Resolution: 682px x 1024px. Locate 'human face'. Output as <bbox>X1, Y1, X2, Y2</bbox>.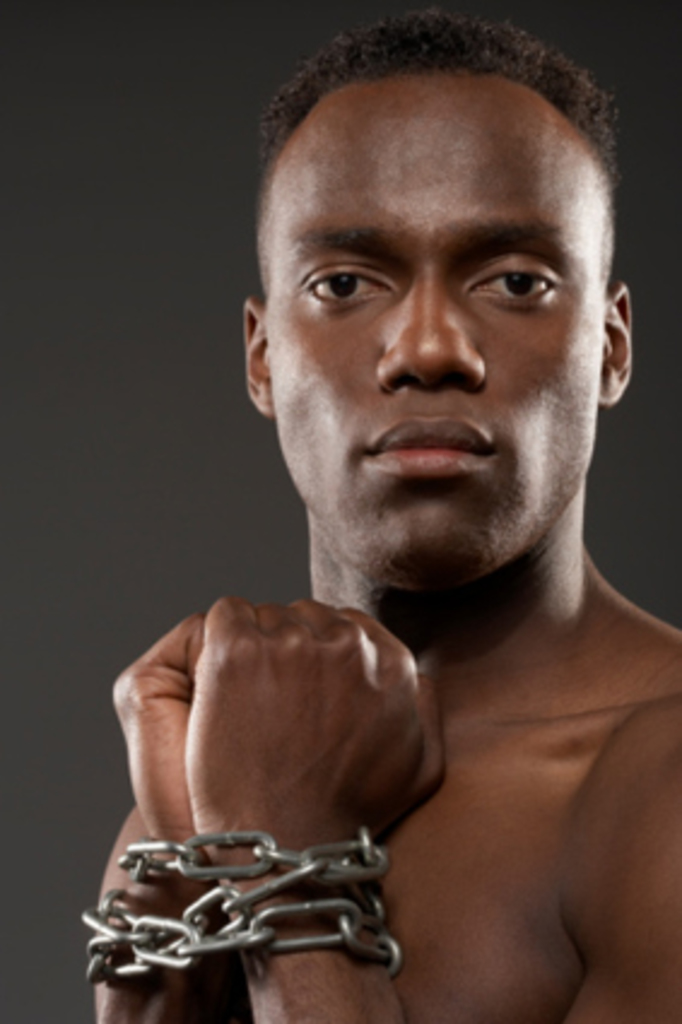
<bbox>265, 67, 605, 585</bbox>.
